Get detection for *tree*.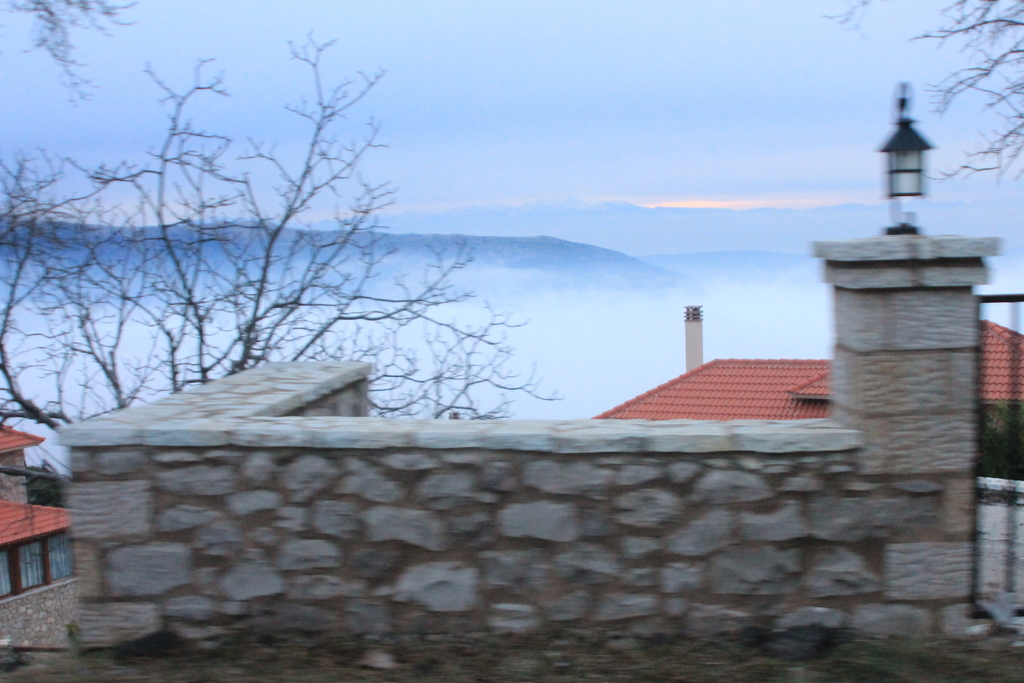
Detection: [56, 128, 534, 458].
